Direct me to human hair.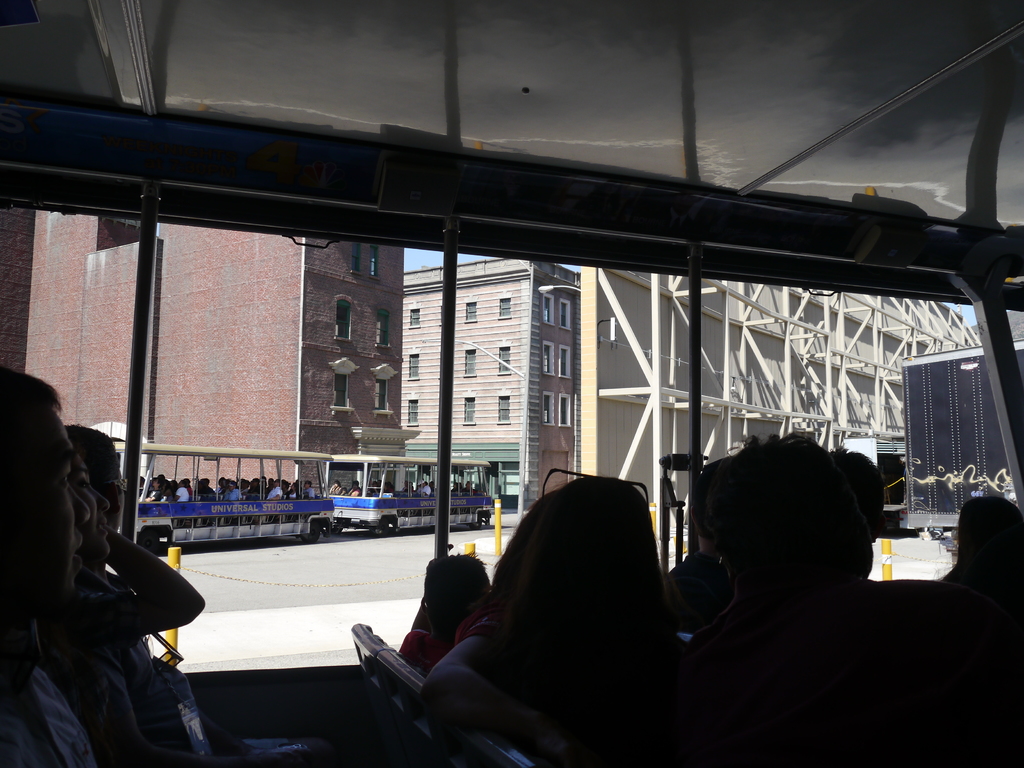
Direction: bbox=(826, 444, 886, 509).
